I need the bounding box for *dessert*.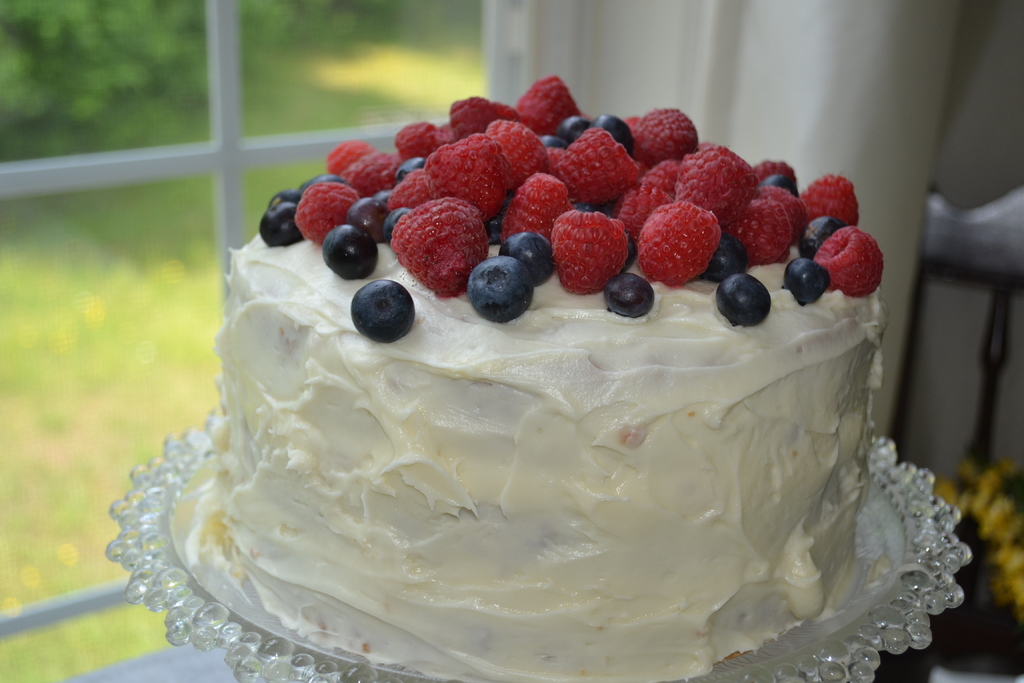
Here it is: 173, 79, 888, 682.
